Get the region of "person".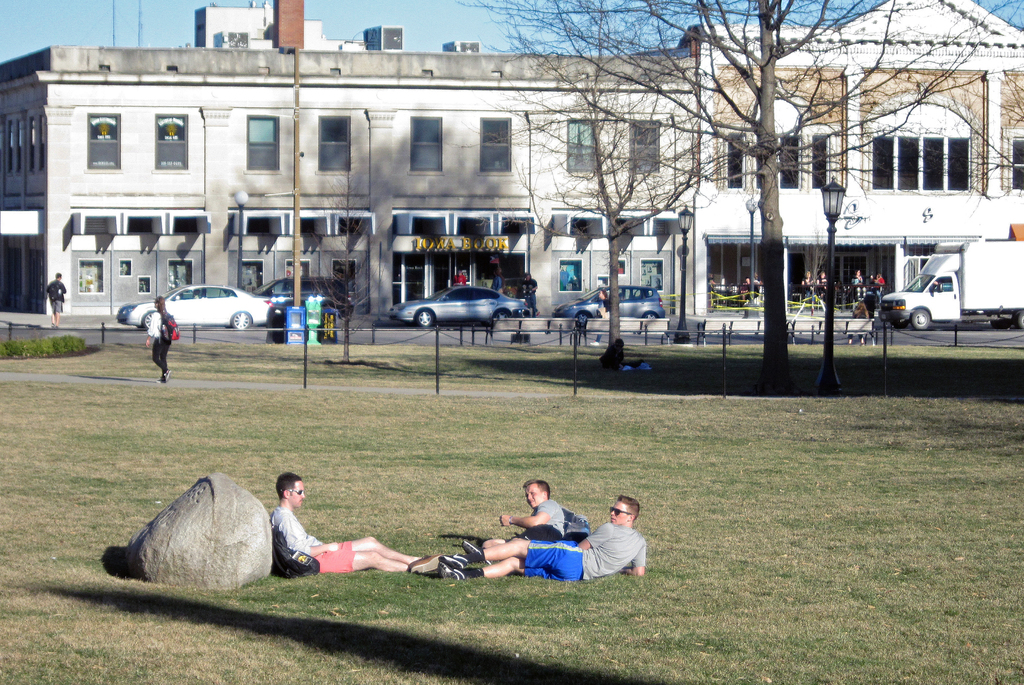
x1=450, y1=496, x2=645, y2=579.
